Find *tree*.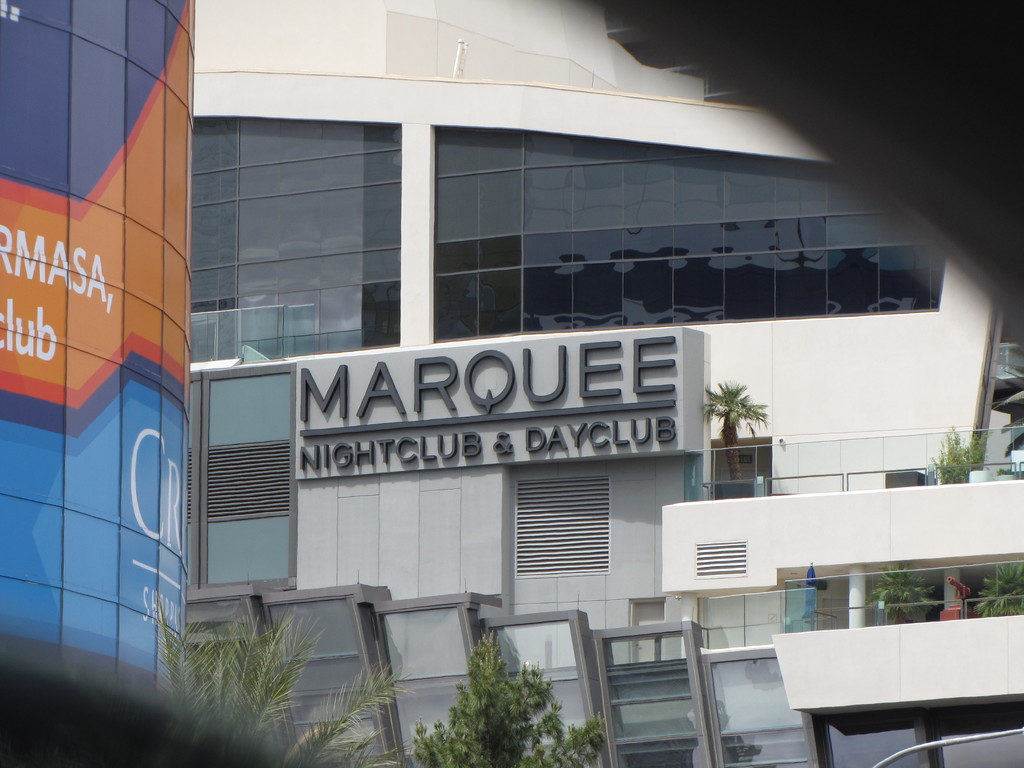
142/598/412/767.
